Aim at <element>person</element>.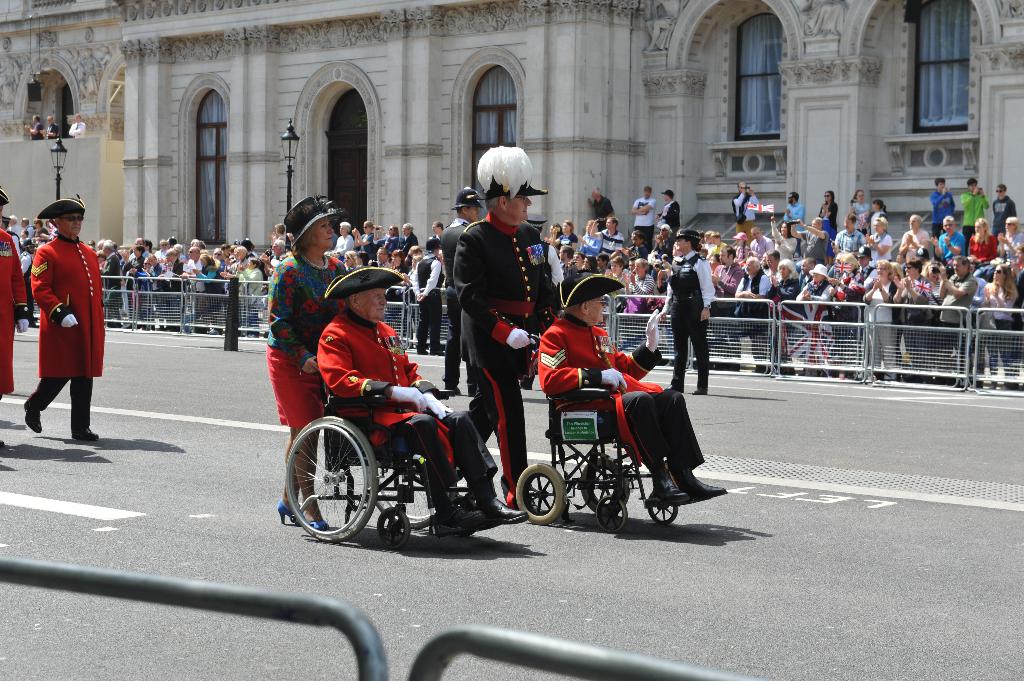
Aimed at (794,257,820,291).
